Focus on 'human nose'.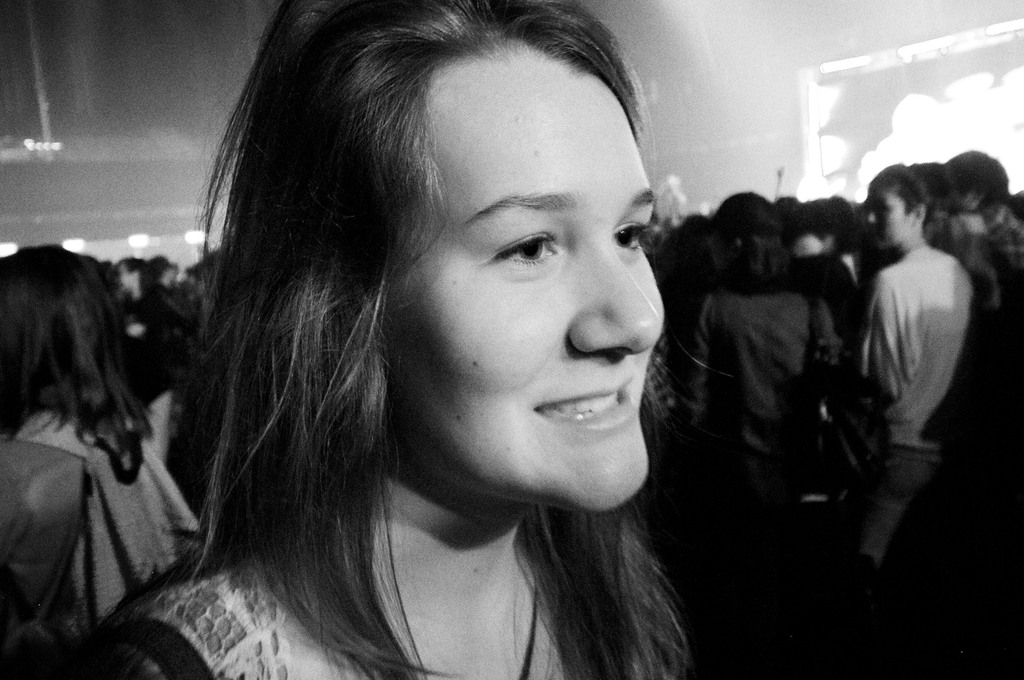
Focused at detection(564, 230, 659, 359).
